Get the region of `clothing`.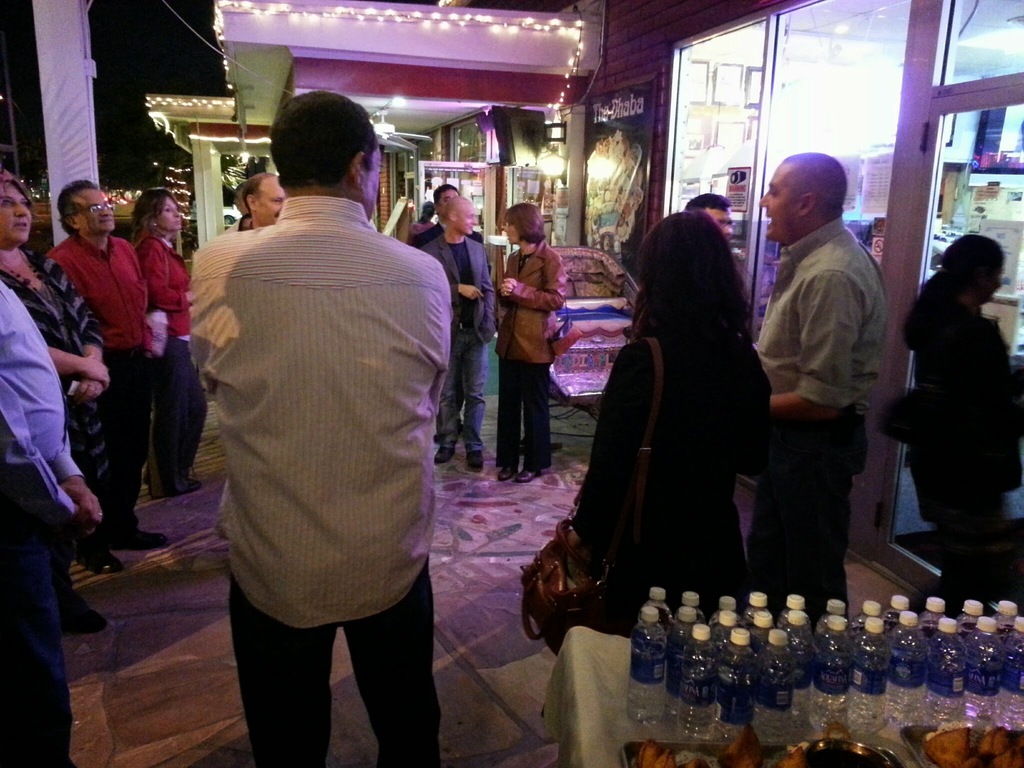
left=520, top=333, right=764, bottom=641.
